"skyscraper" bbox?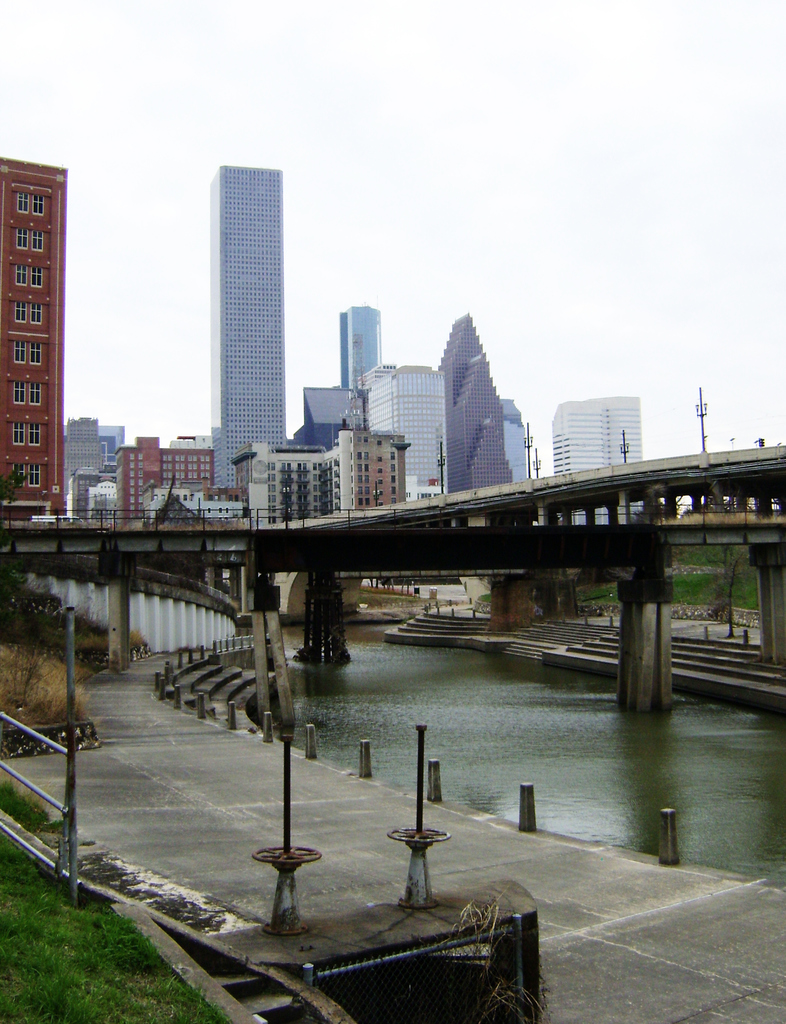
[348, 426, 408, 509]
